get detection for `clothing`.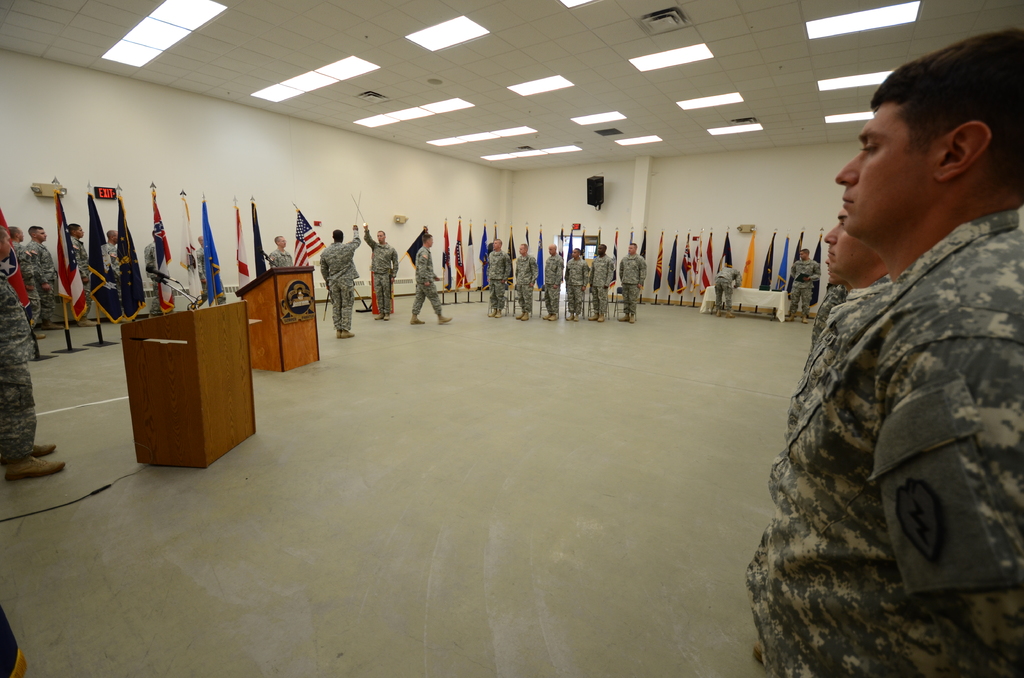
Detection: detection(565, 255, 586, 313).
